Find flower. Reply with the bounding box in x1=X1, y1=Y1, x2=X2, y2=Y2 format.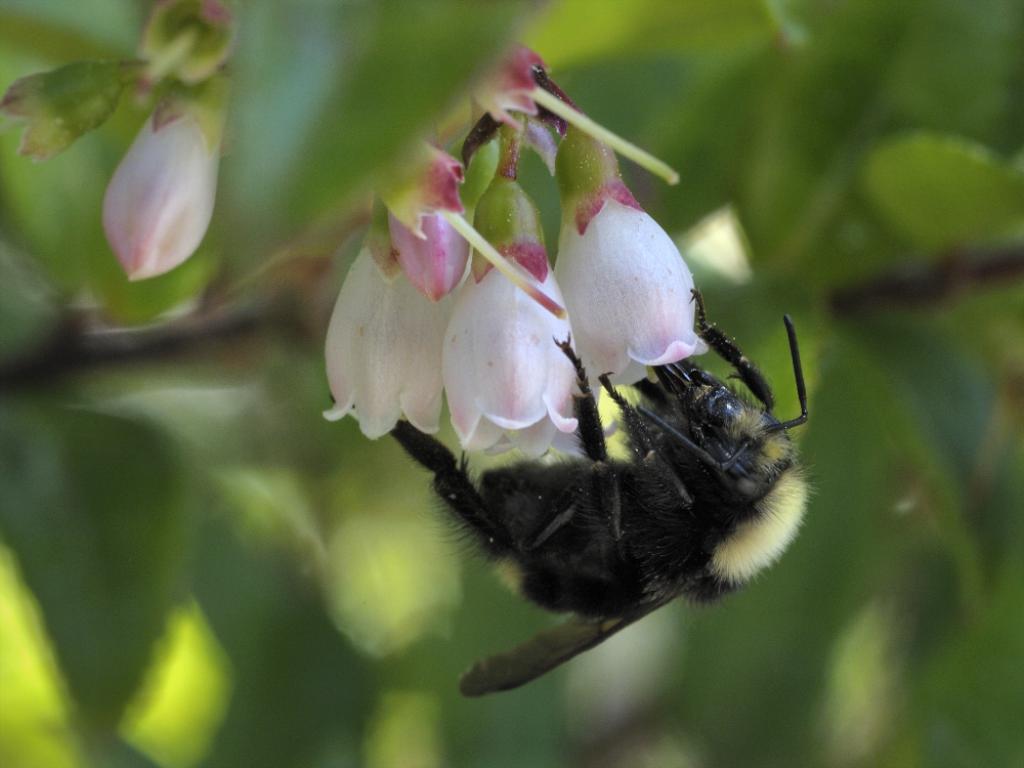
x1=321, y1=153, x2=466, y2=440.
